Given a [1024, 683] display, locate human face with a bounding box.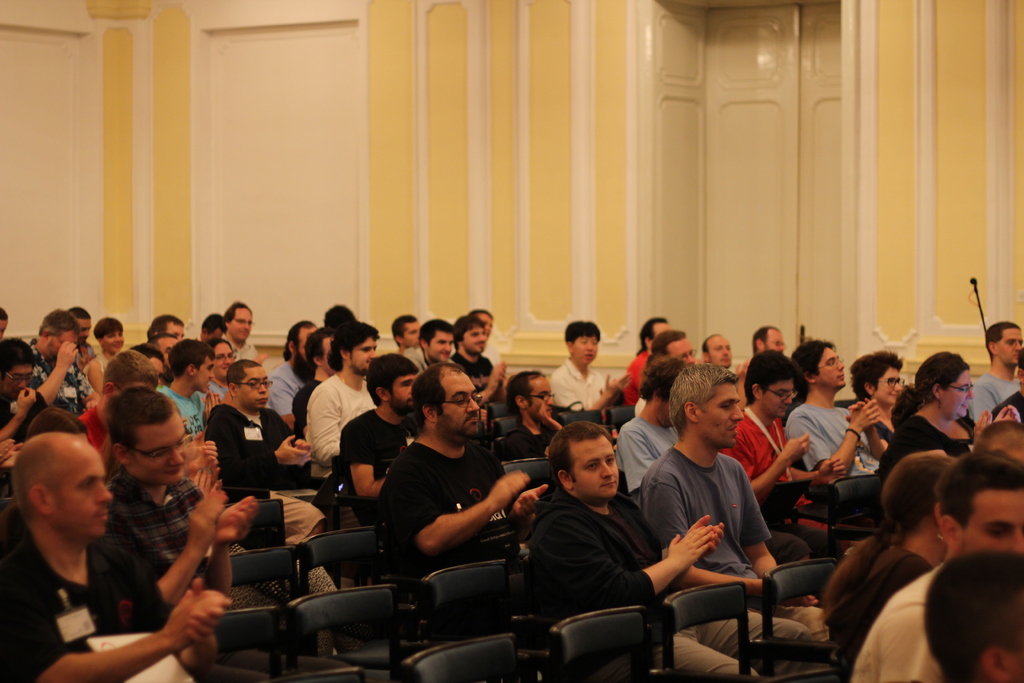
Located: <bbox>100, 329, 124, 355</bbox>.
